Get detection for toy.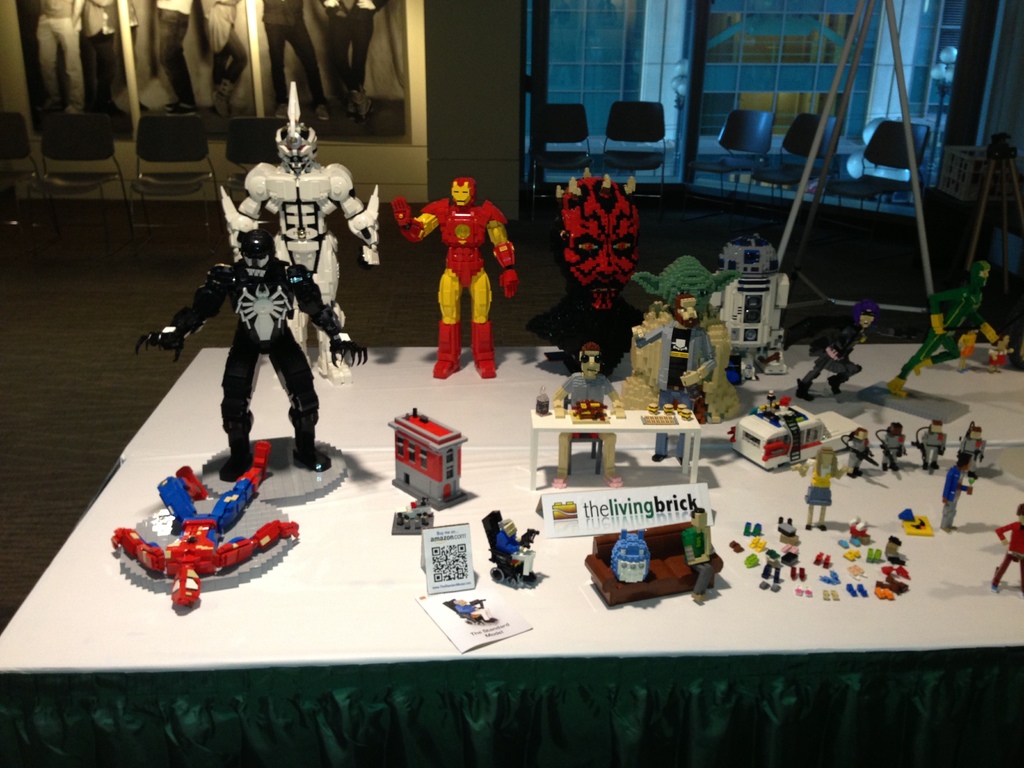
Detection: {"x1": 775, "y1": 518, "x2": 799, "y2": 547}.
